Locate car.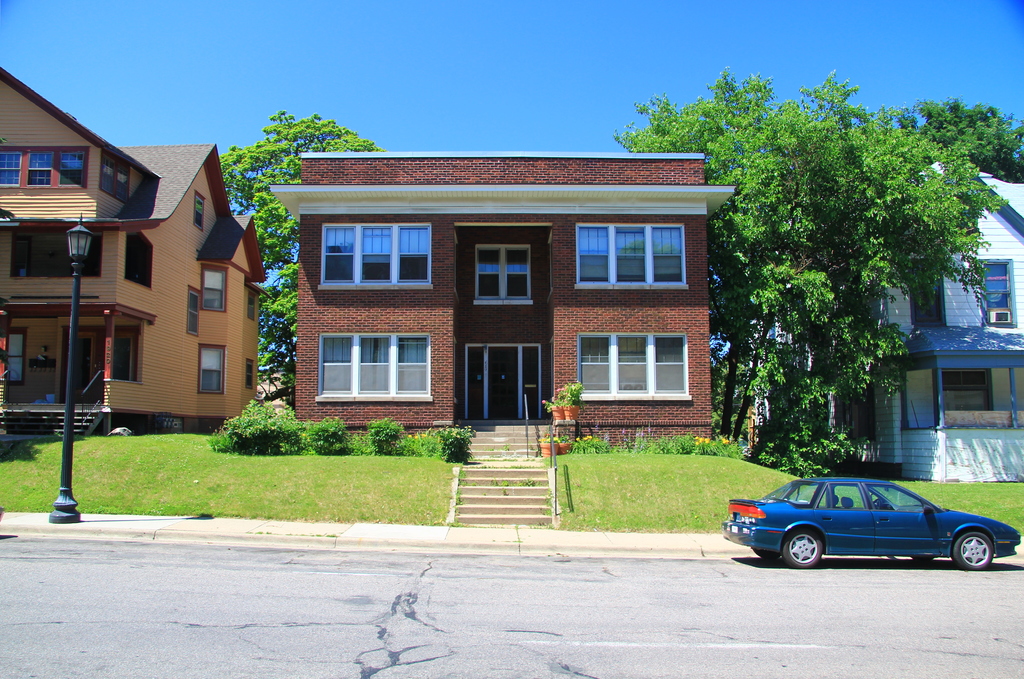
Bounding box: [x1=730, y1=463, x2=1002, y2=575].
